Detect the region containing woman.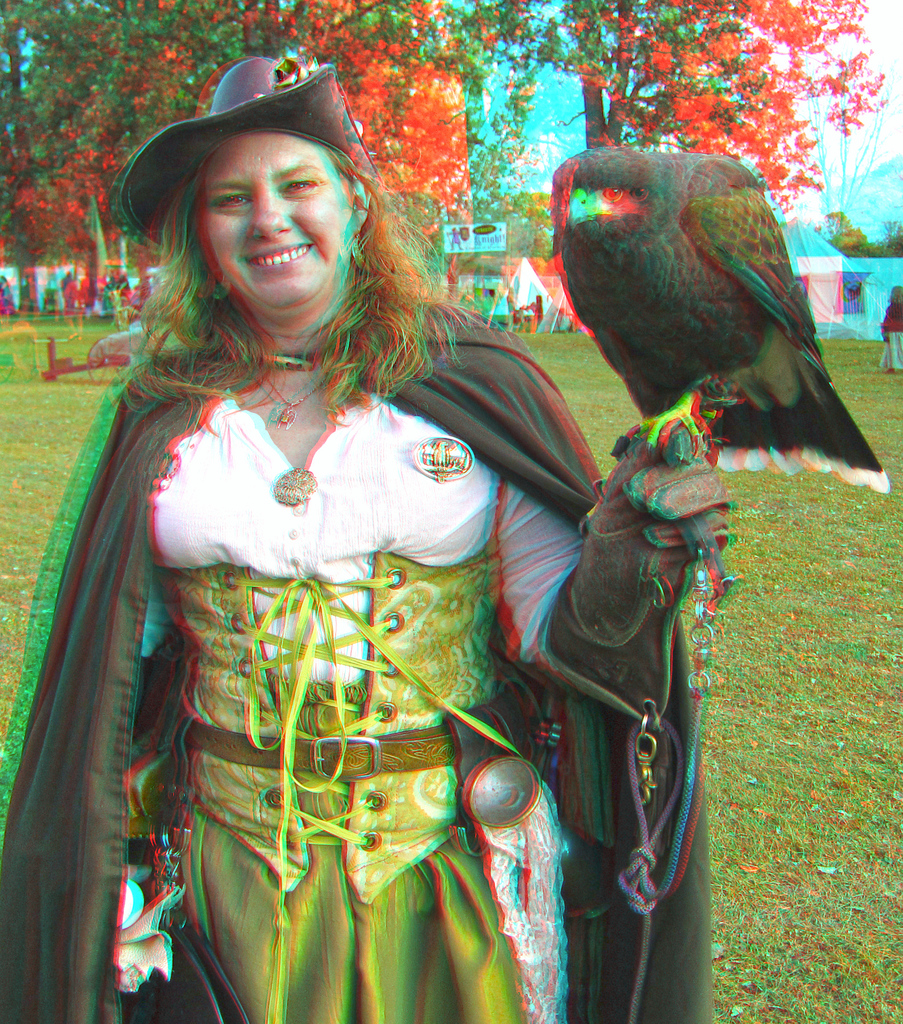
{"left": 49, "top": 76, "right": 674, "bottom": 983}.
